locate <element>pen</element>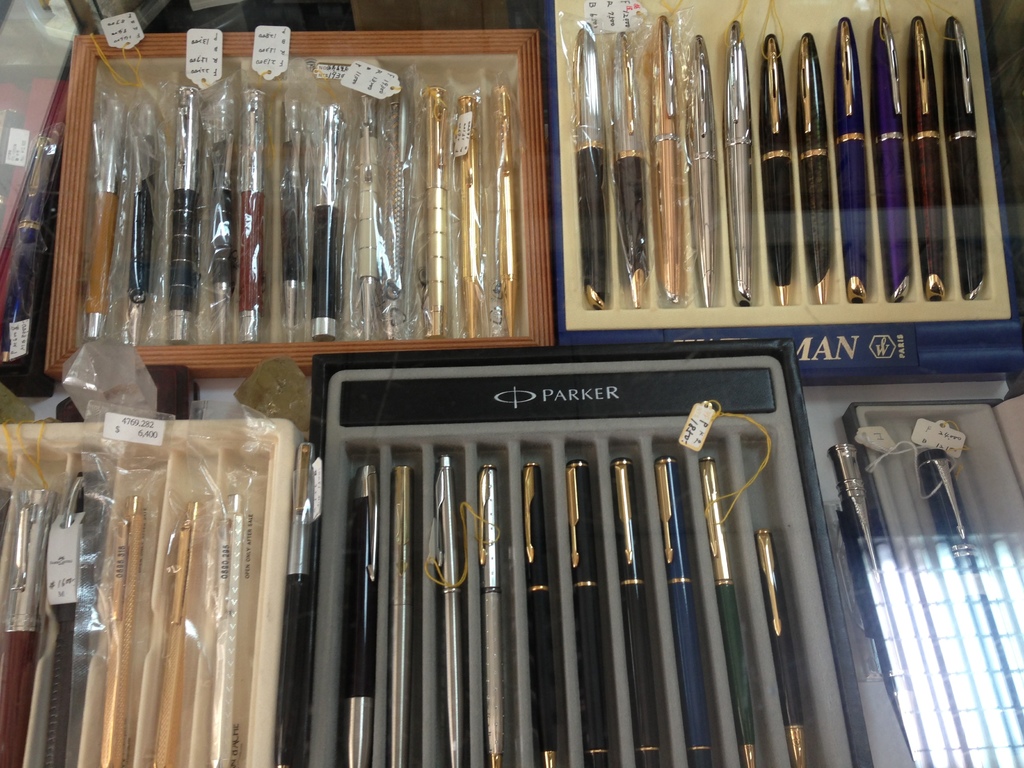
rect(689, 28, 726, 309)
